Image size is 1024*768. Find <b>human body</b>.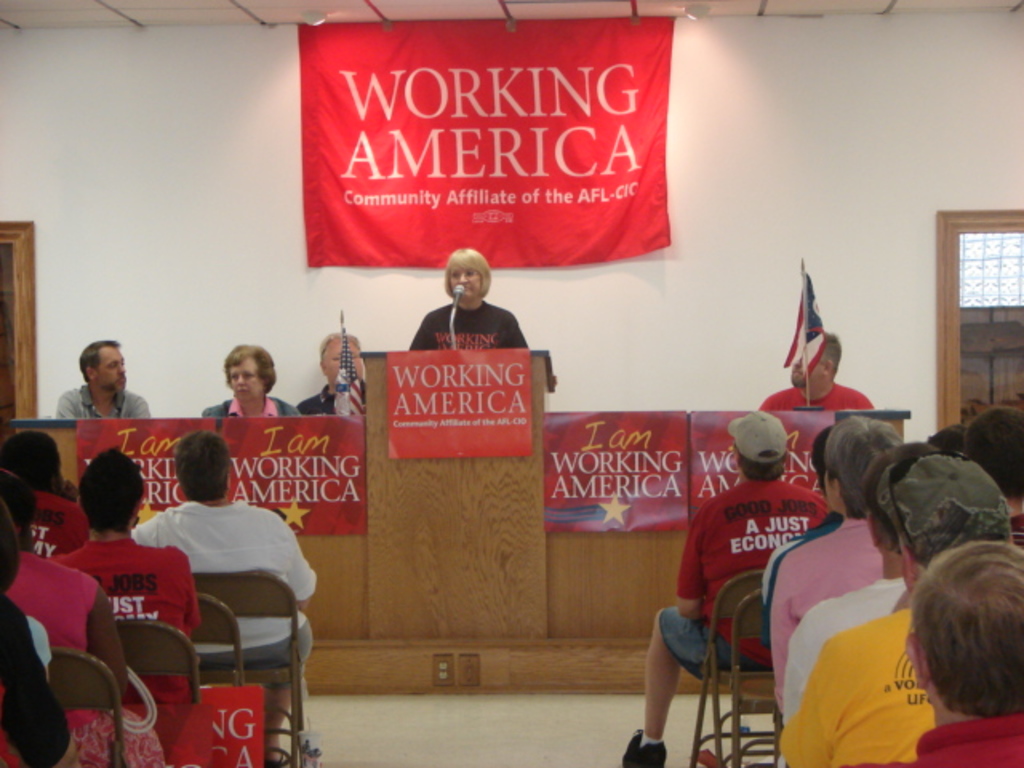
bbox=[200, 344, 294, 416].
